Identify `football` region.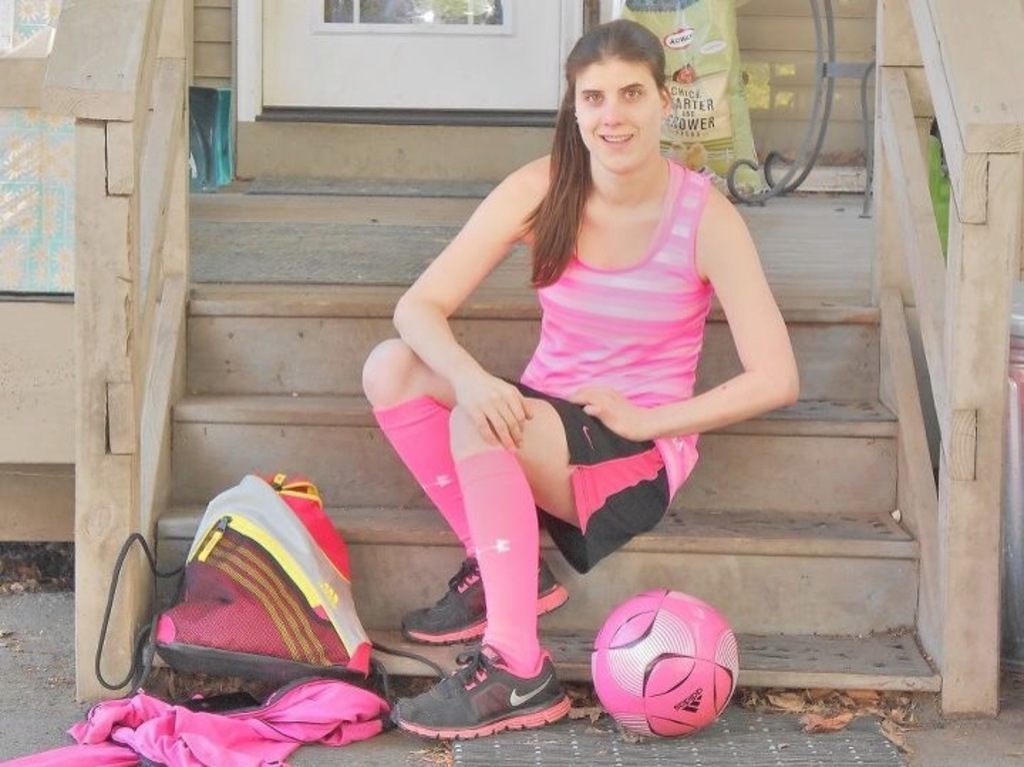
Region: box=[583, 591, 741, 737].
